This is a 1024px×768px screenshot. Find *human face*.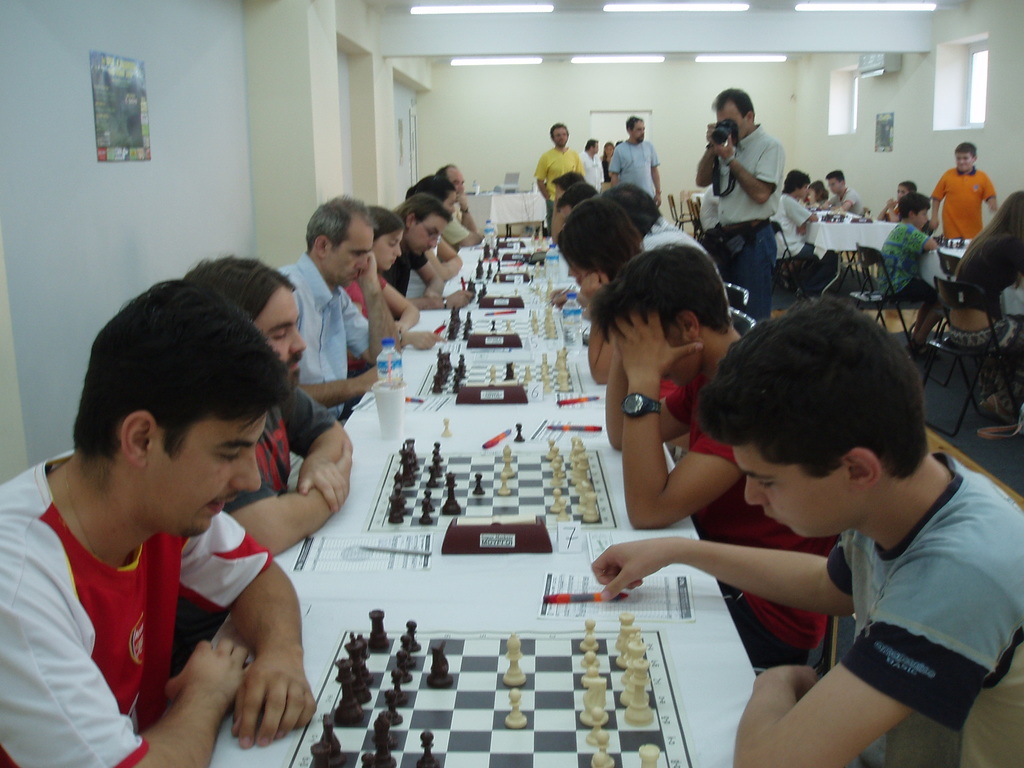
Bounding box: locate(895, 183, 908, 200).
